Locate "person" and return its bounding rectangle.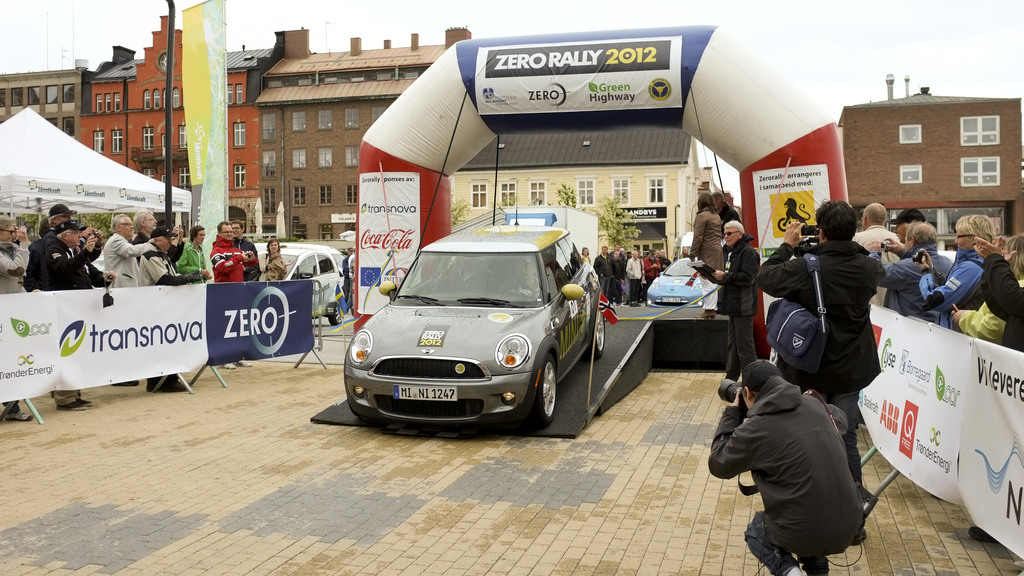
580 244 590 267.
